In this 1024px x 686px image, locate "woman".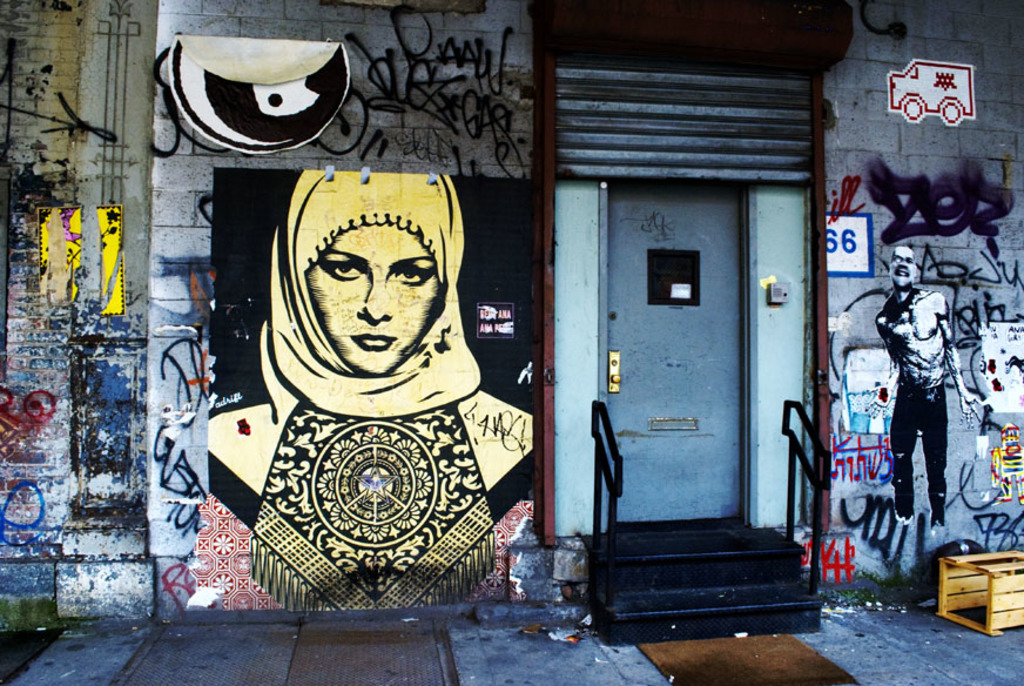
Bounding box: crop(209, 174, 538, 556).
